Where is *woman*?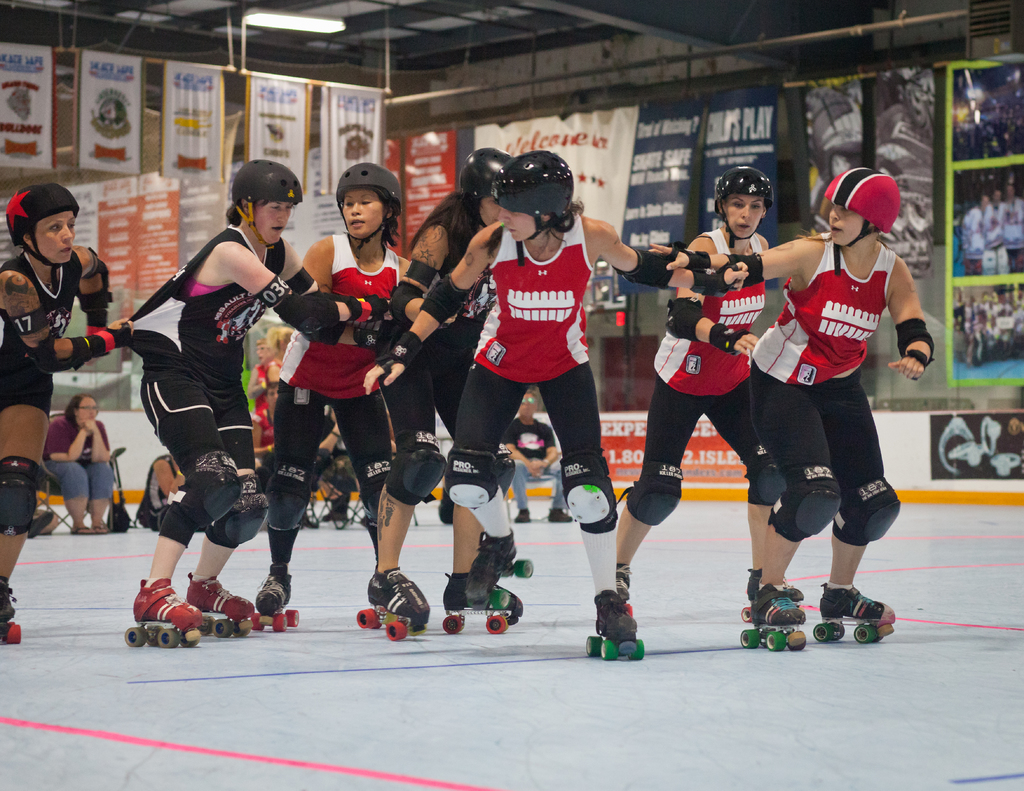
region(0, 187, 134, 619).
